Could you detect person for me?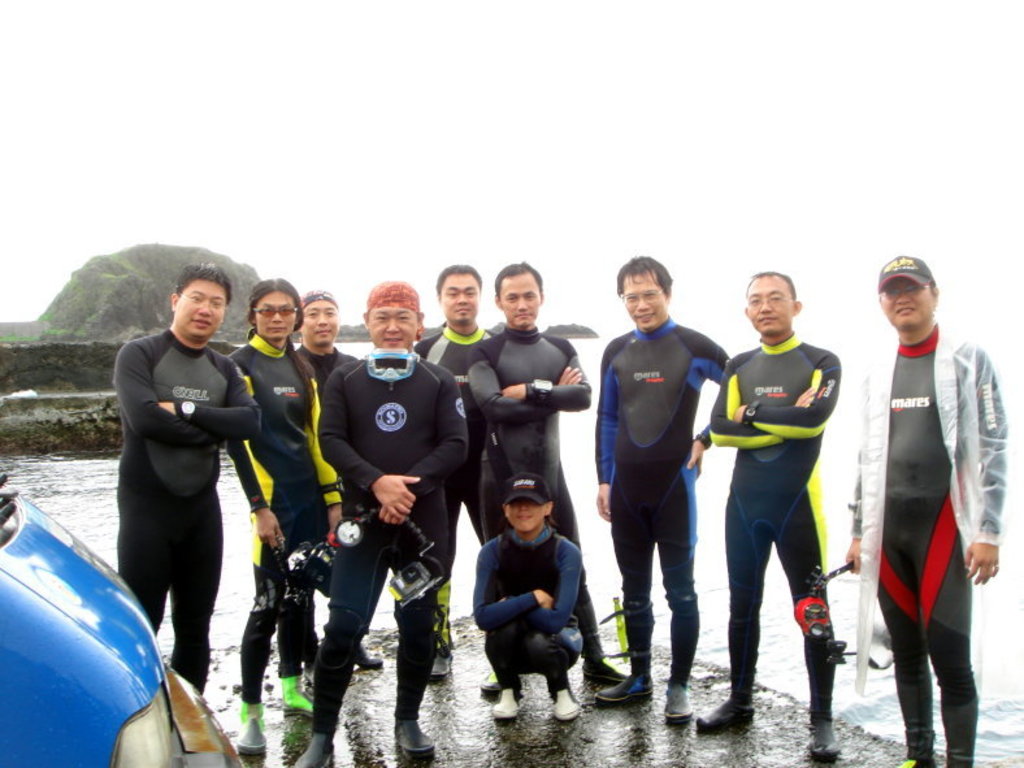
Detection result: (x1=469, y1=476, x2=594, y2=724).
